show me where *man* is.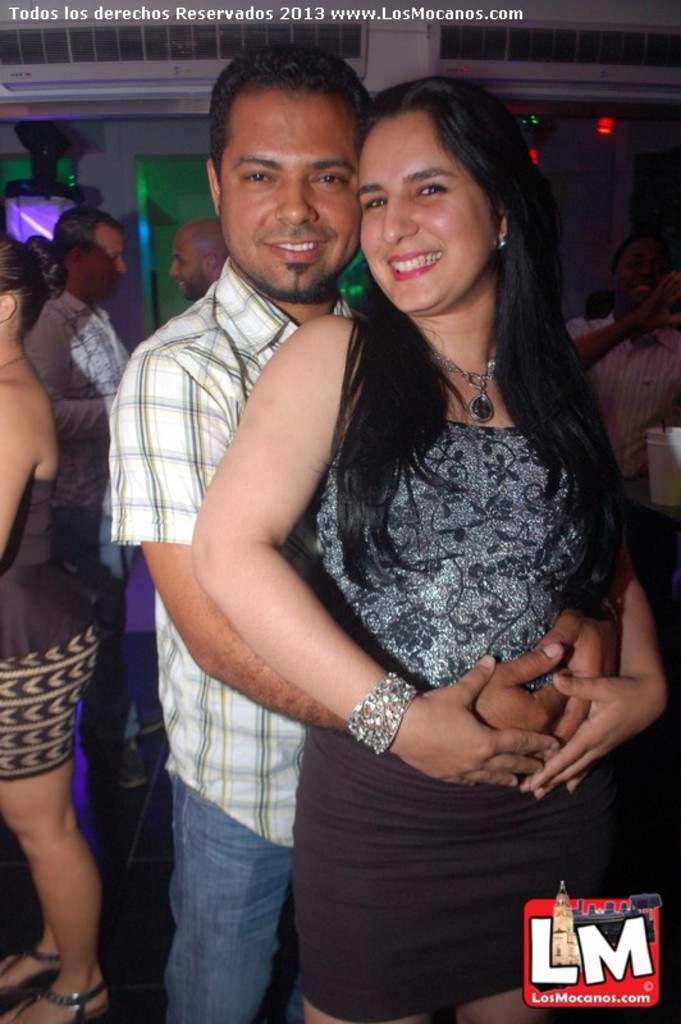
*man* is at Rect(95, 40, 661, 1023).
